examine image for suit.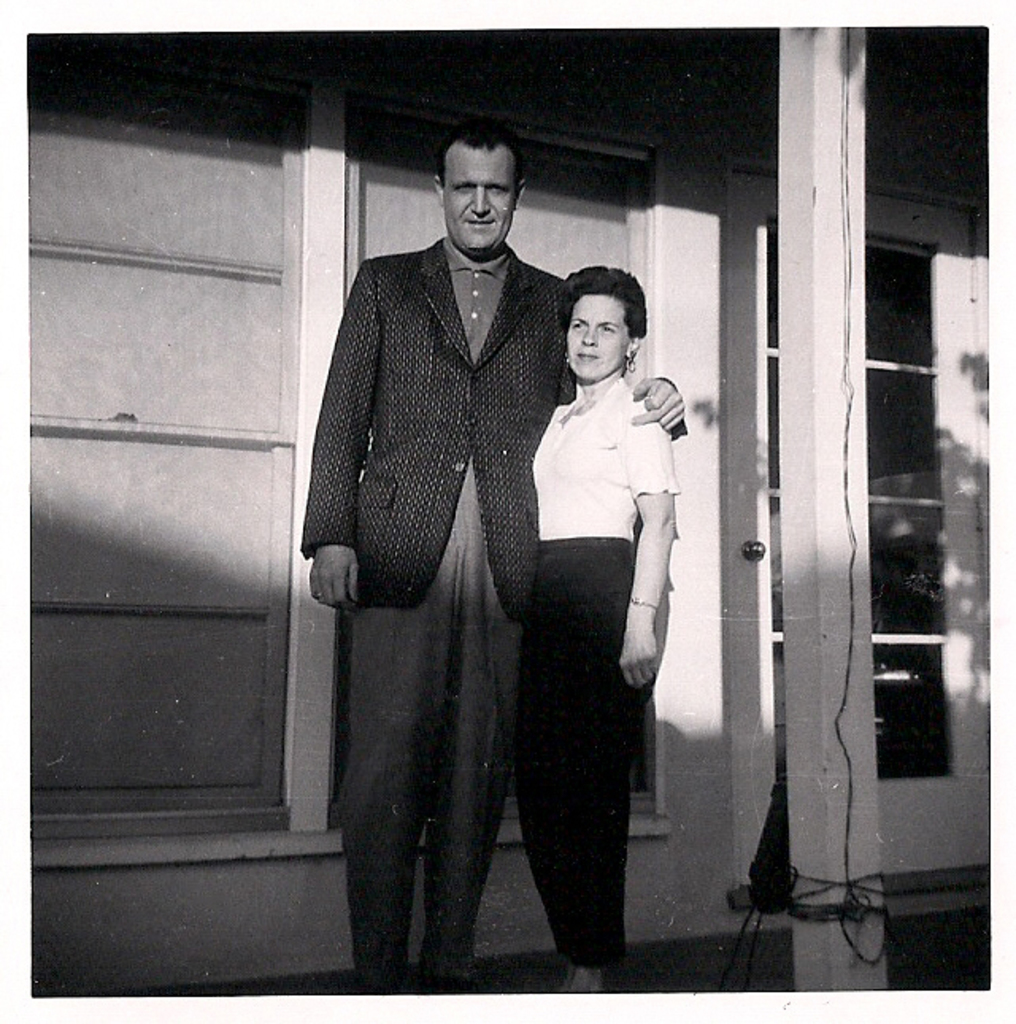
Examination result: Rect(273, 168, 554, 946).
